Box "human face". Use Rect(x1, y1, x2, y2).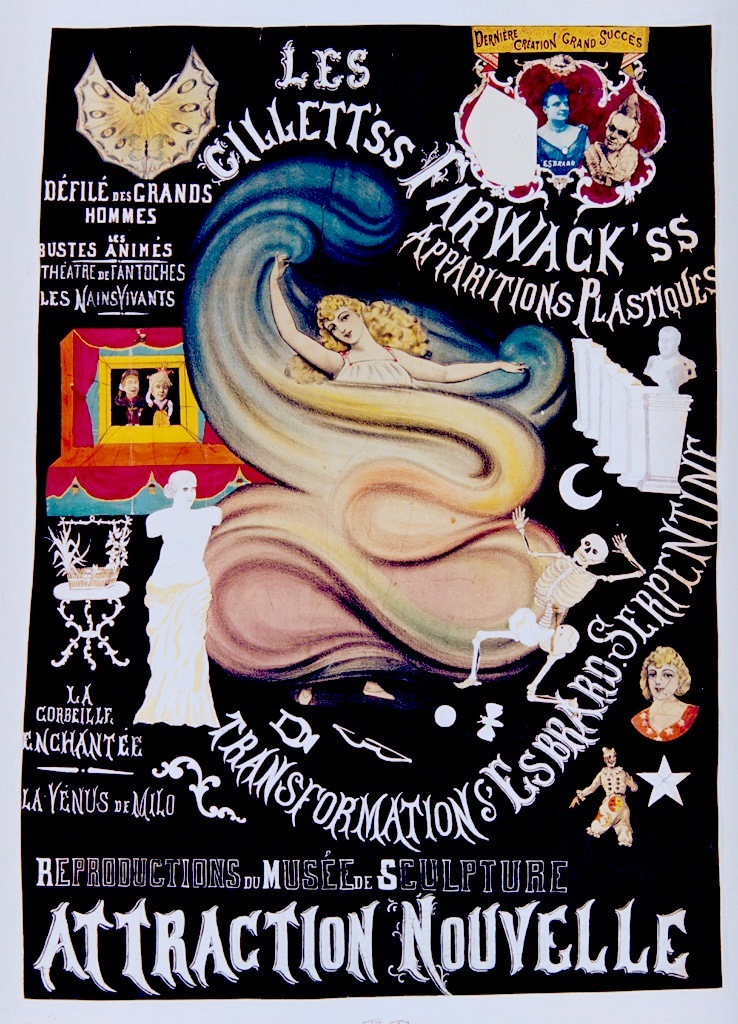
Rect(634, 640, 693, 696).
